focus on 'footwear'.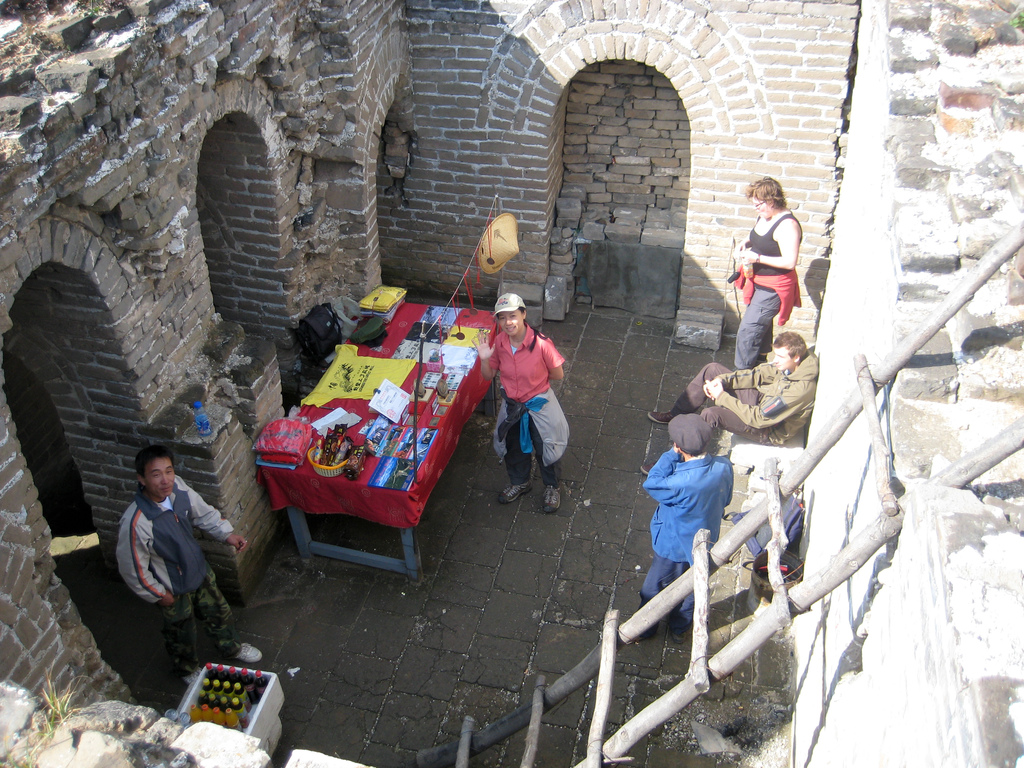
Focused at box=[649, 410, 674, 425].
